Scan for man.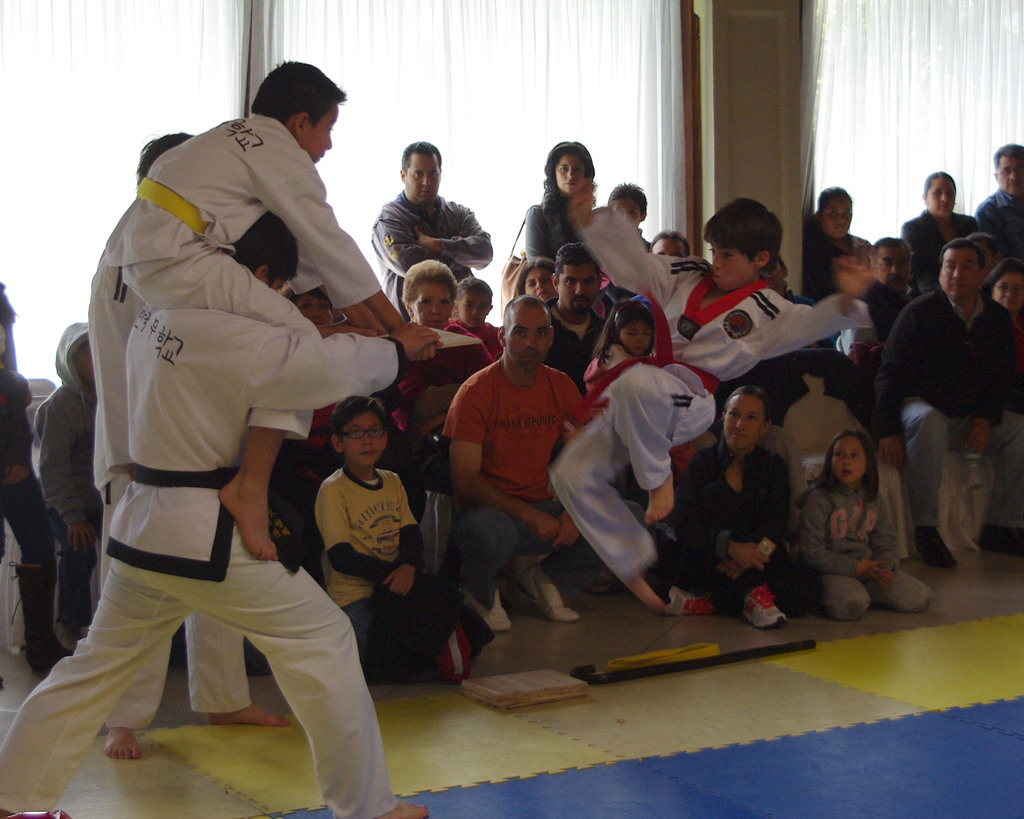
Scan result: 970/139/1023/263.
